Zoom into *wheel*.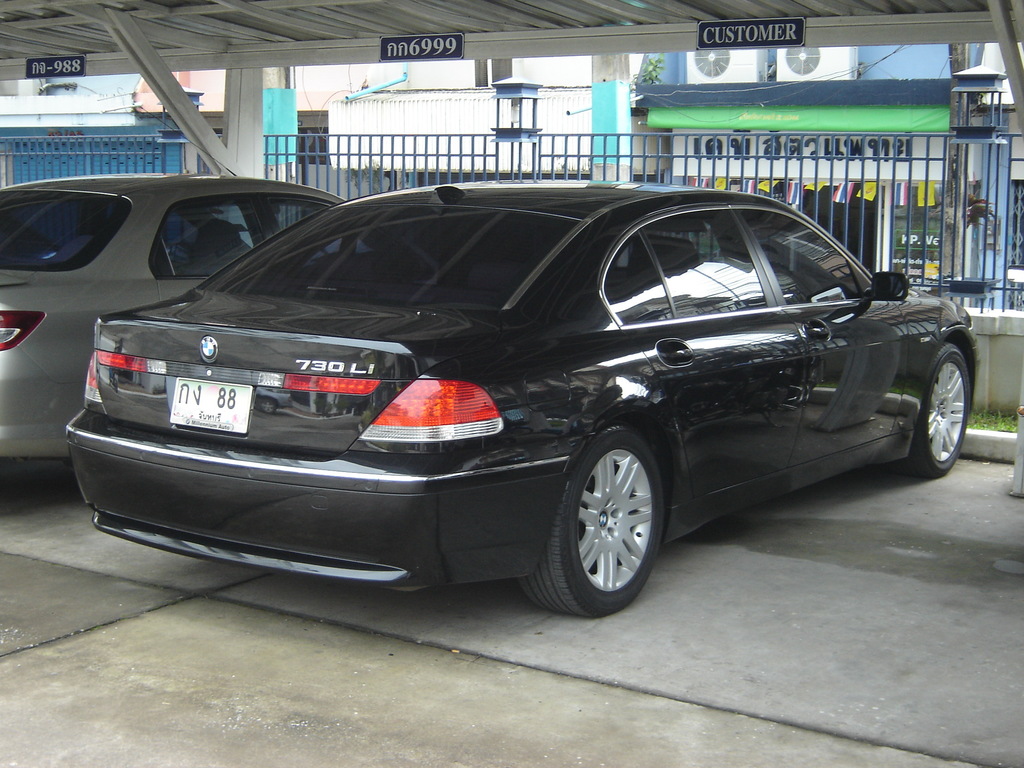
Zoom target: left=539, top=428, right=677, bottom=610.
